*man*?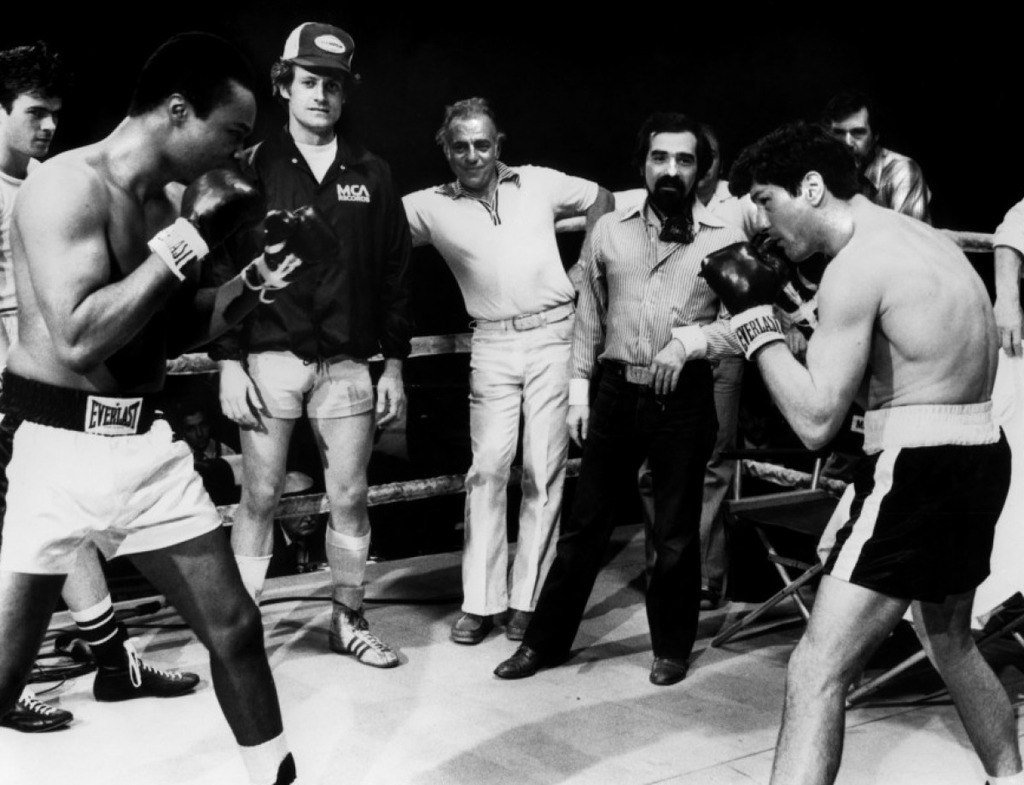
l=181, t=11, r=408, b=671
